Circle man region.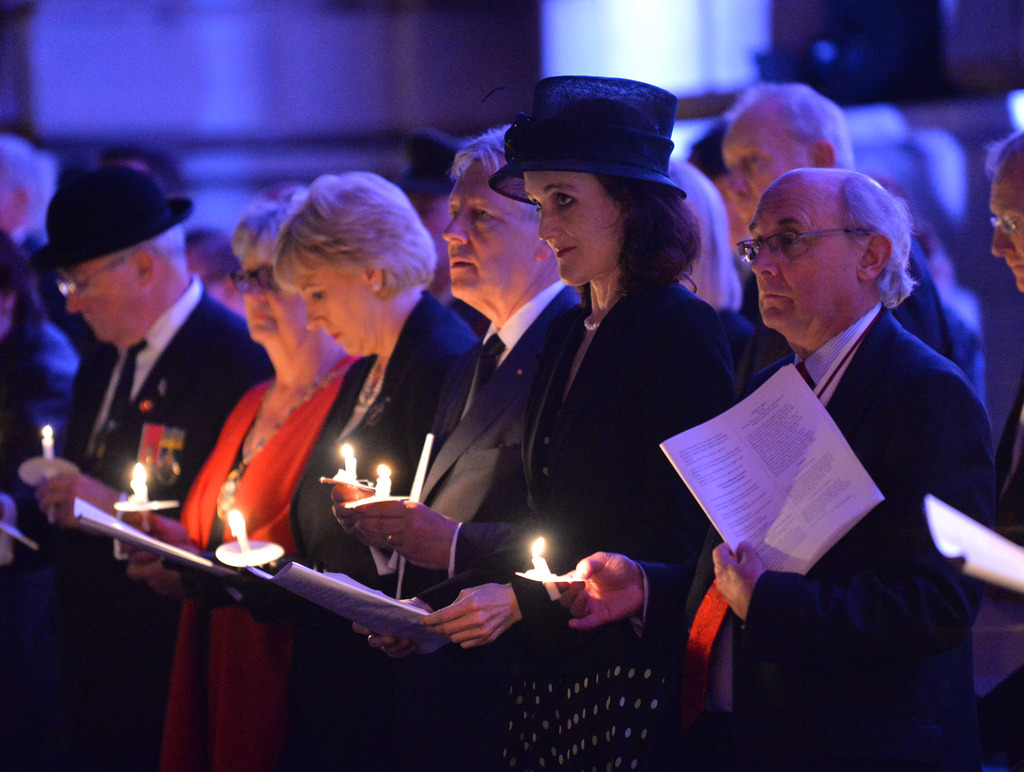
Region: (727, 79, 854, 220).
